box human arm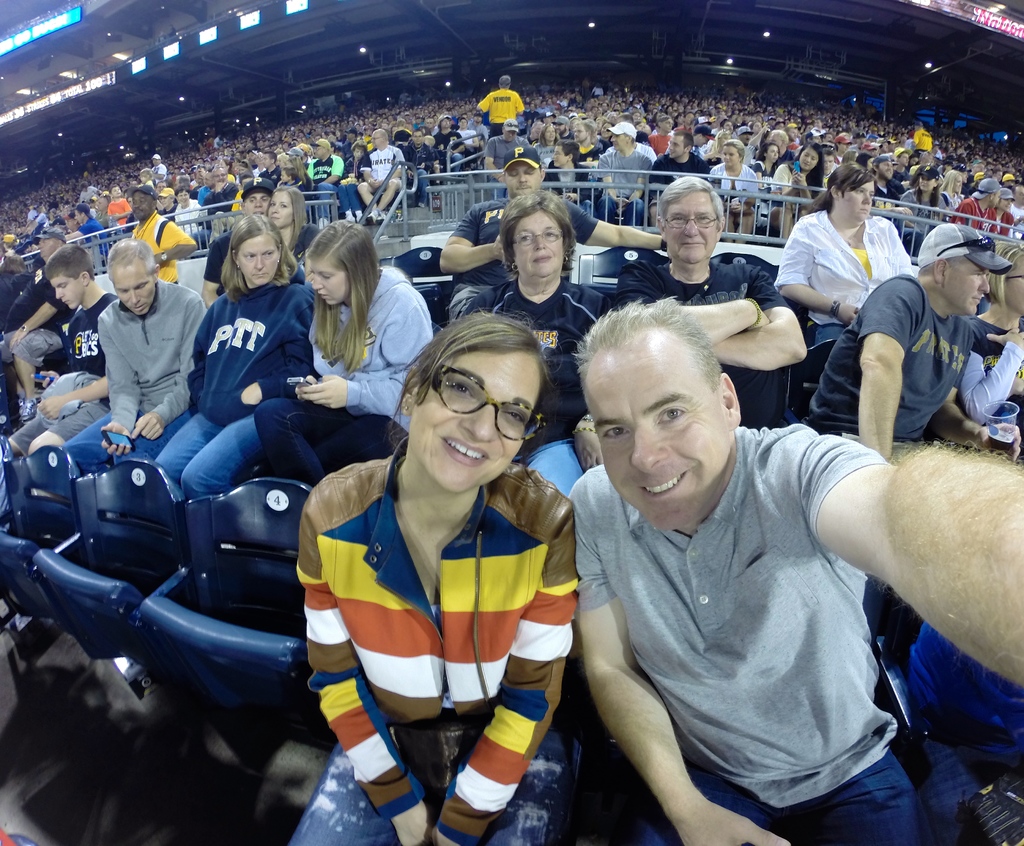
detection(34, 368, 108, 420)
